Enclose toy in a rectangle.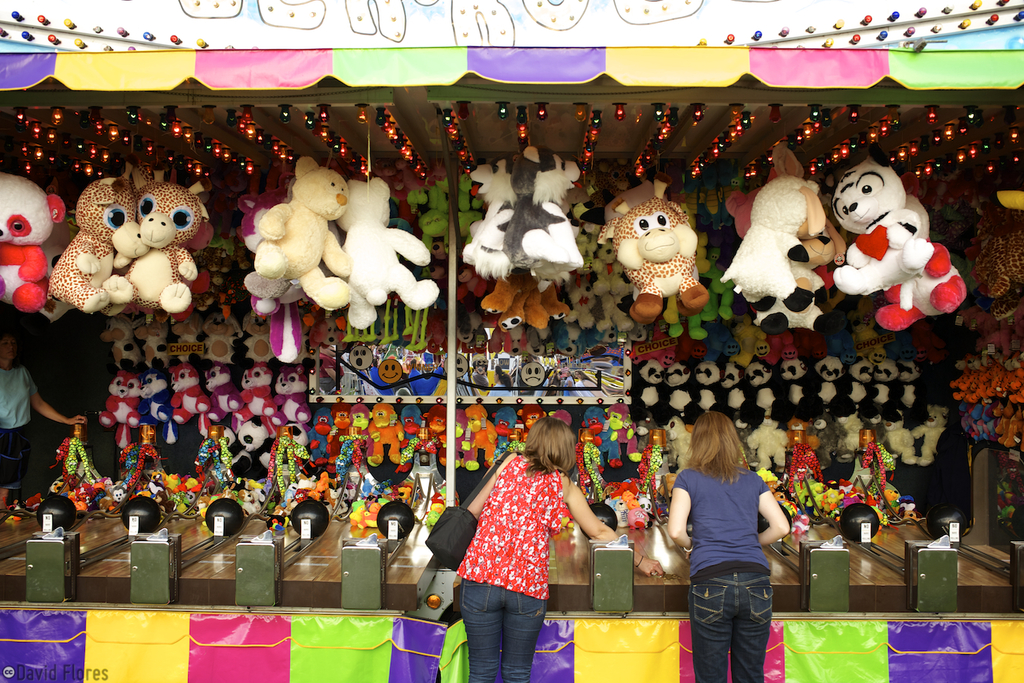
crop(103, 315, 145, 378).
